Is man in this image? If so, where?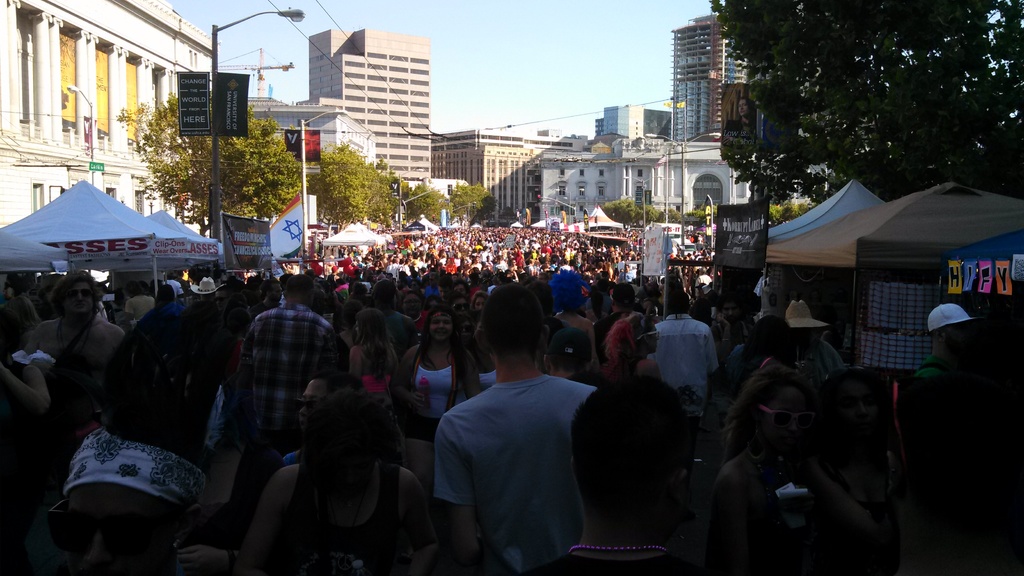
Yes, at 903,298,977,383.
